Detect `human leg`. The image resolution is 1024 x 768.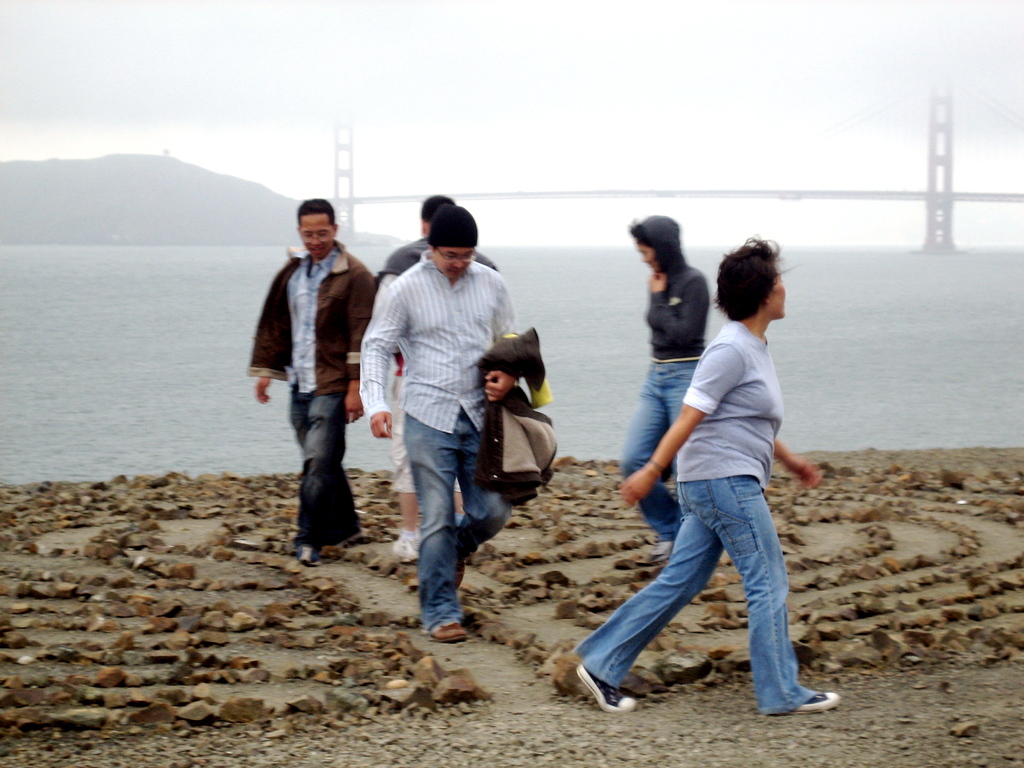
[665,360,694,420].
